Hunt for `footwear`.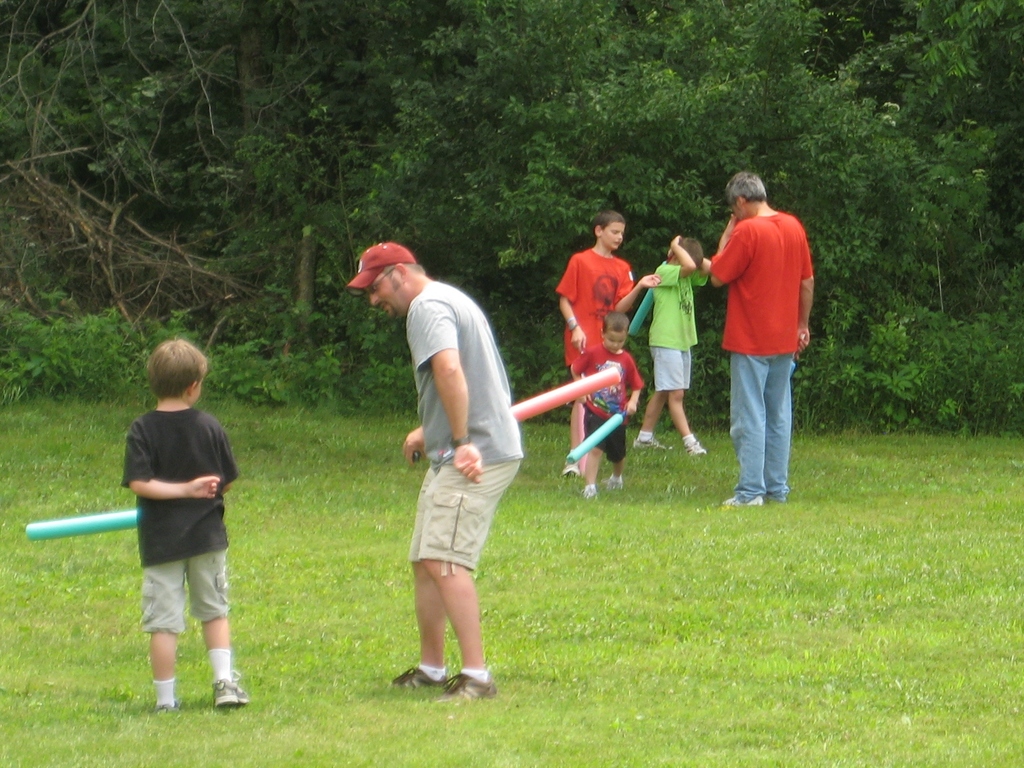
Hunted down at <region>209, 678, 246, 705</region>.
